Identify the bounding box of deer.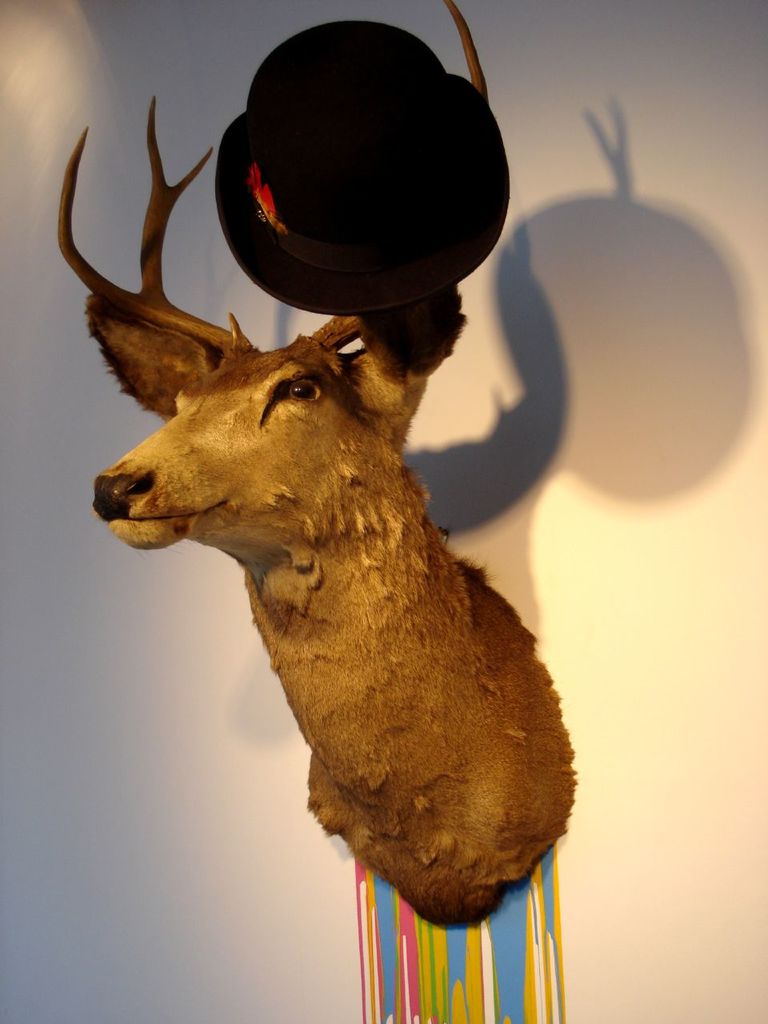
<bbox>52, 0, 578, 927</bbox>.
